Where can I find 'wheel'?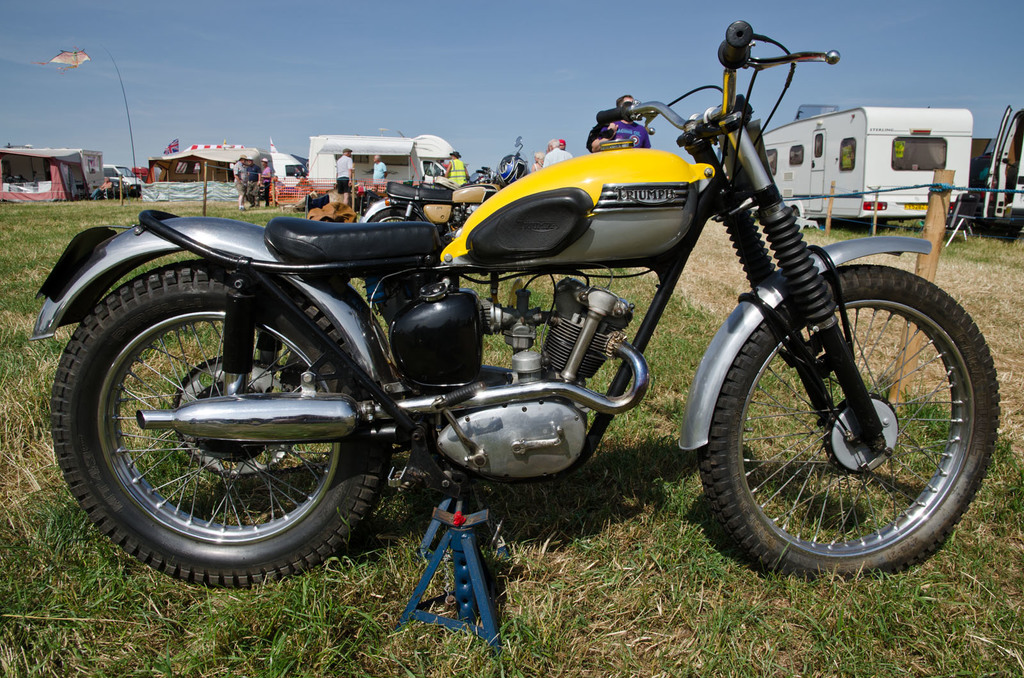
You can find it at 51:262:388:588.
